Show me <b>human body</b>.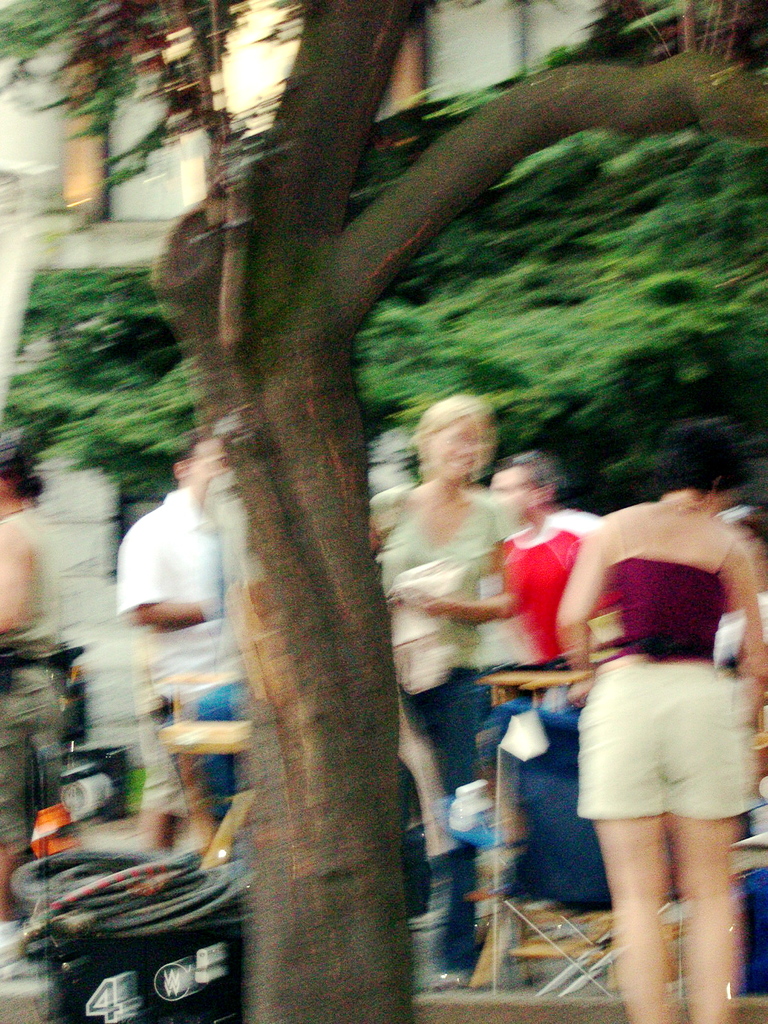
<b>human body</b> is here: 0/449/61/934.
